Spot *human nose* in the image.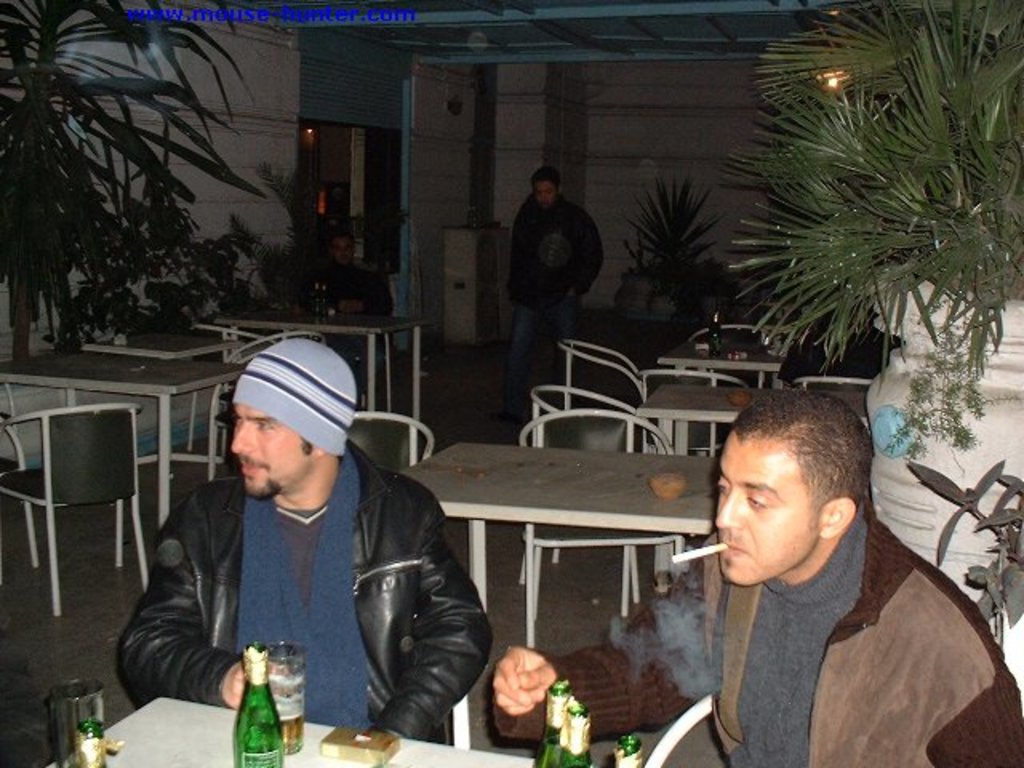
*human nose* found at box=[232, 418, 258, 450].
